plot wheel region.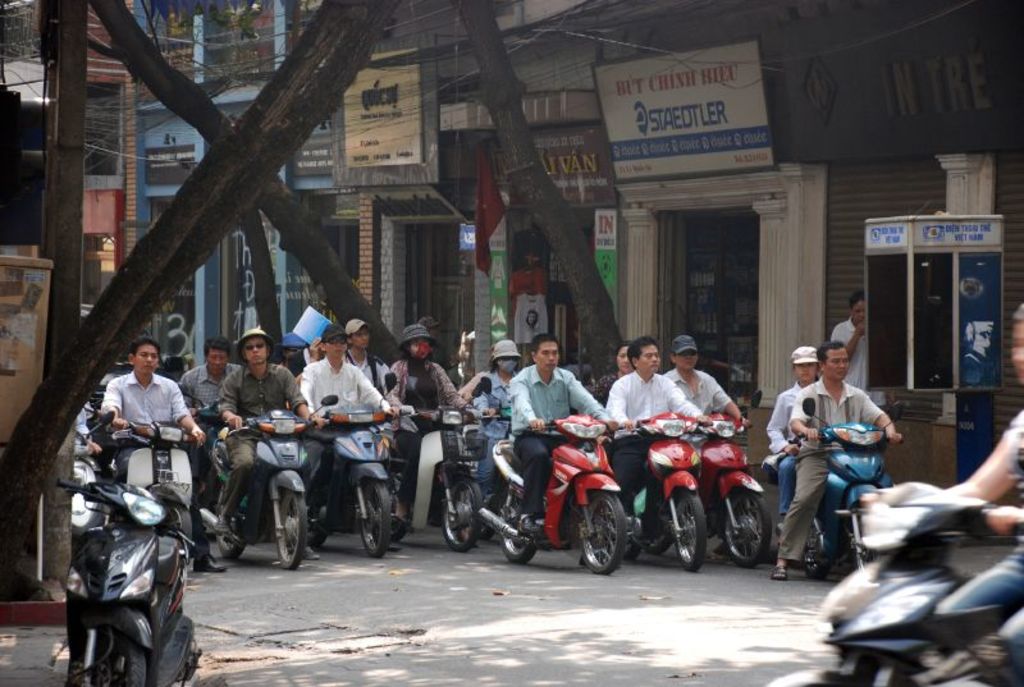
Plotted at (215,507,246,557).
